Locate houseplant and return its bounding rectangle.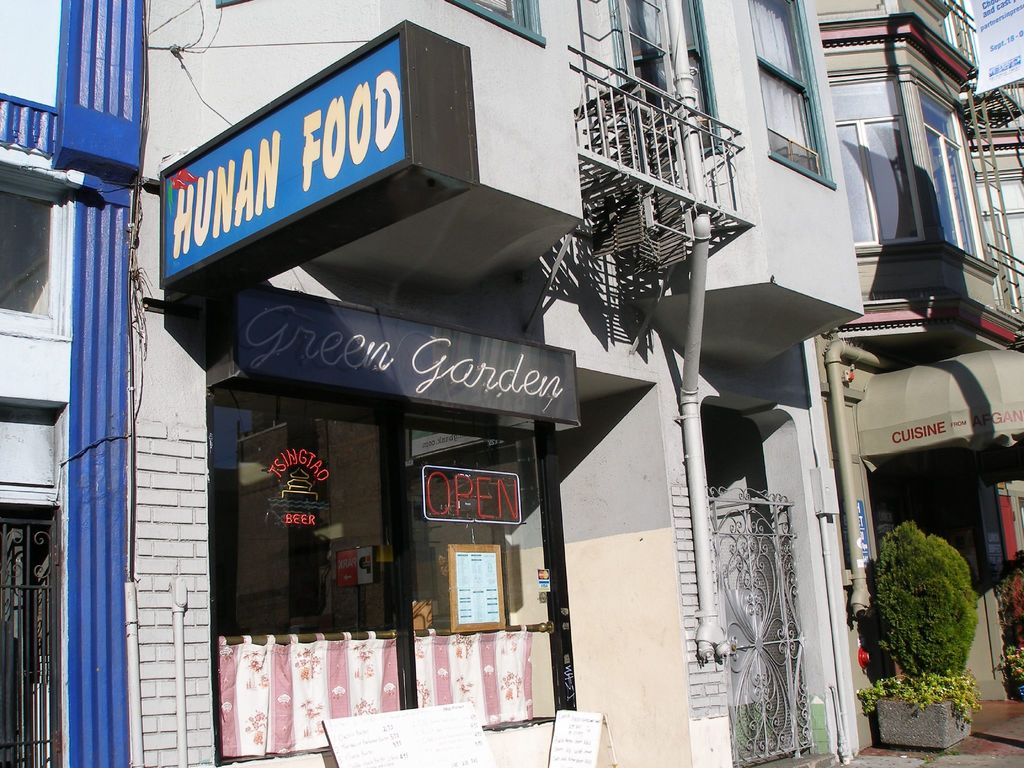
{"left": 849, "top": 516, "right": 981, "bottom": 749}.
